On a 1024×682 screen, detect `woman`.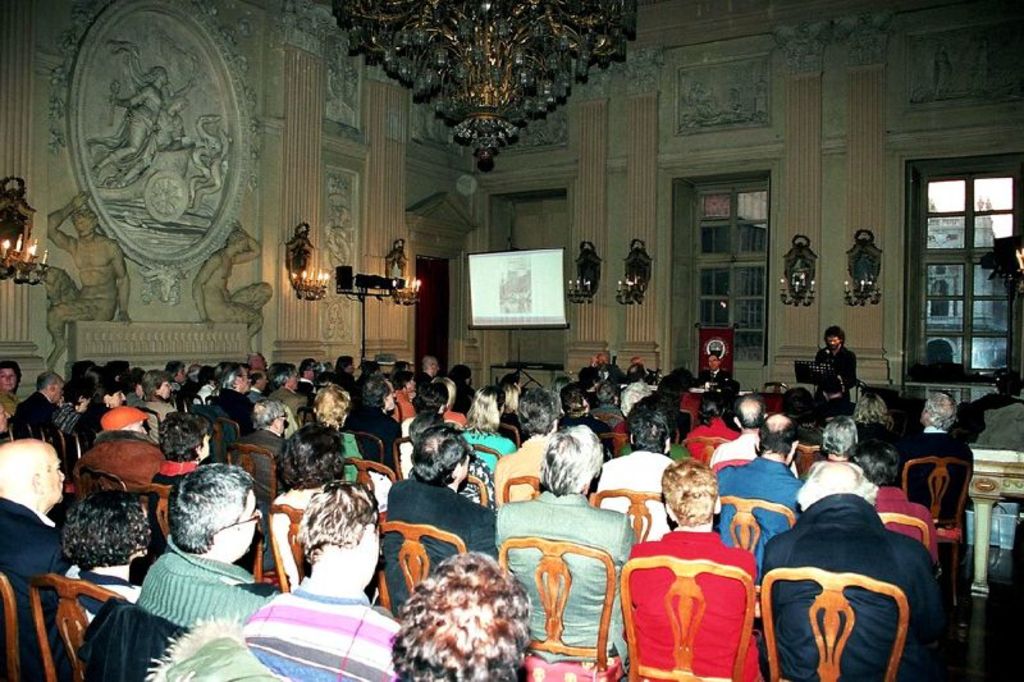
crop(388, 381, 453, 440).
